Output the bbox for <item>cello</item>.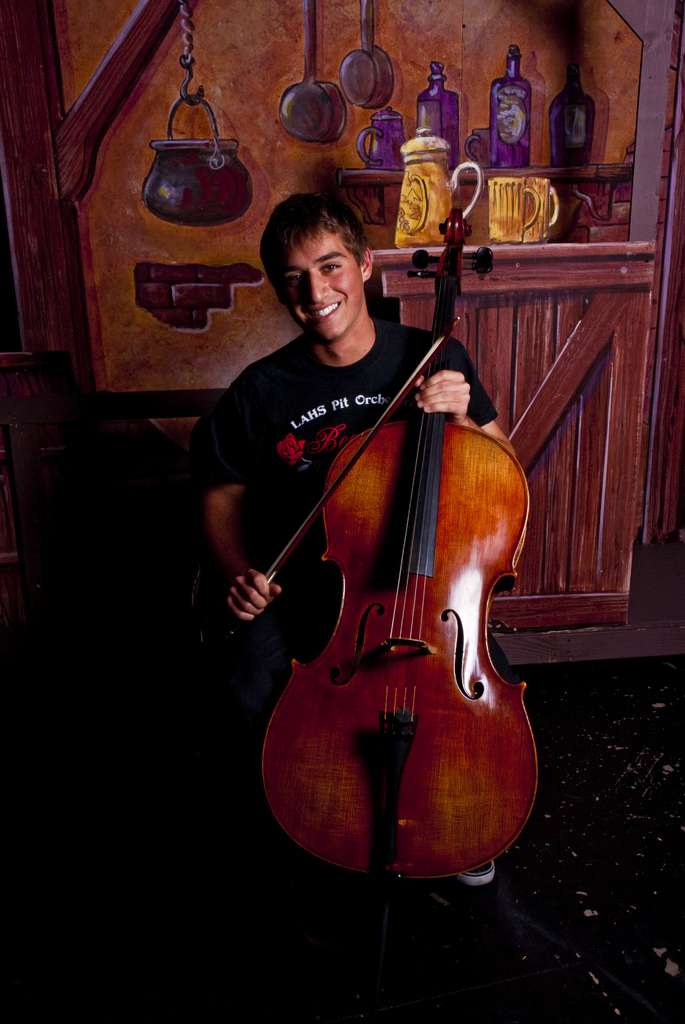
{"left": 213, "top": 200, "right": 535, "bottom": 893}.
